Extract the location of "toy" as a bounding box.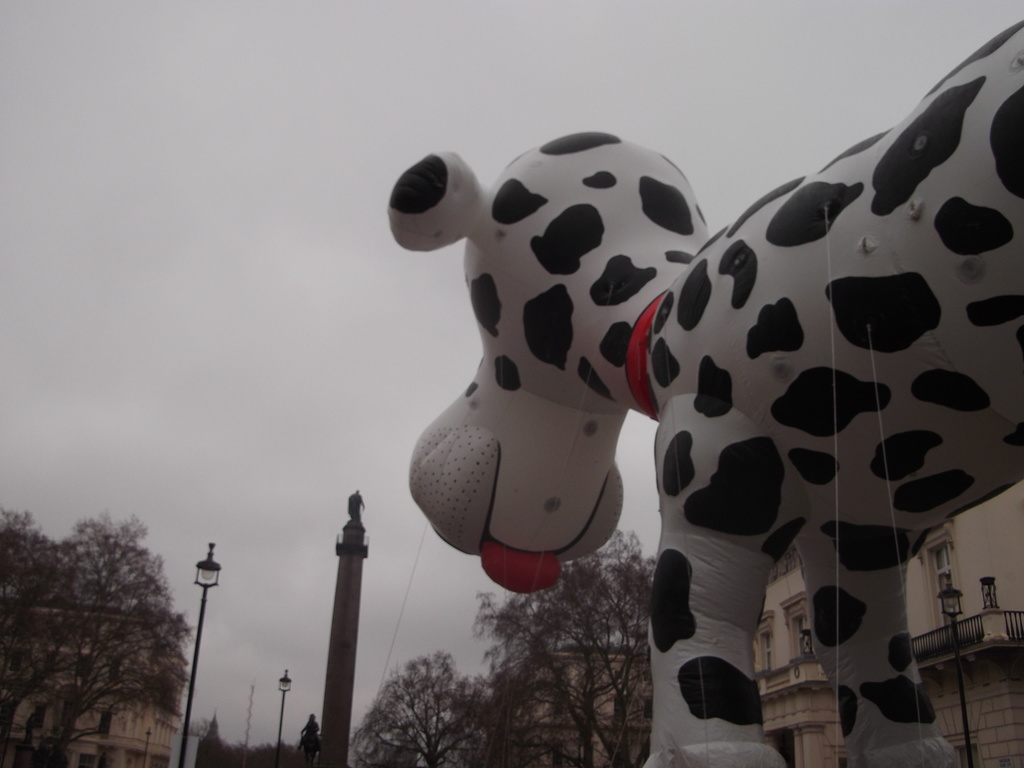
detection(380, 18, 1023, 767).
